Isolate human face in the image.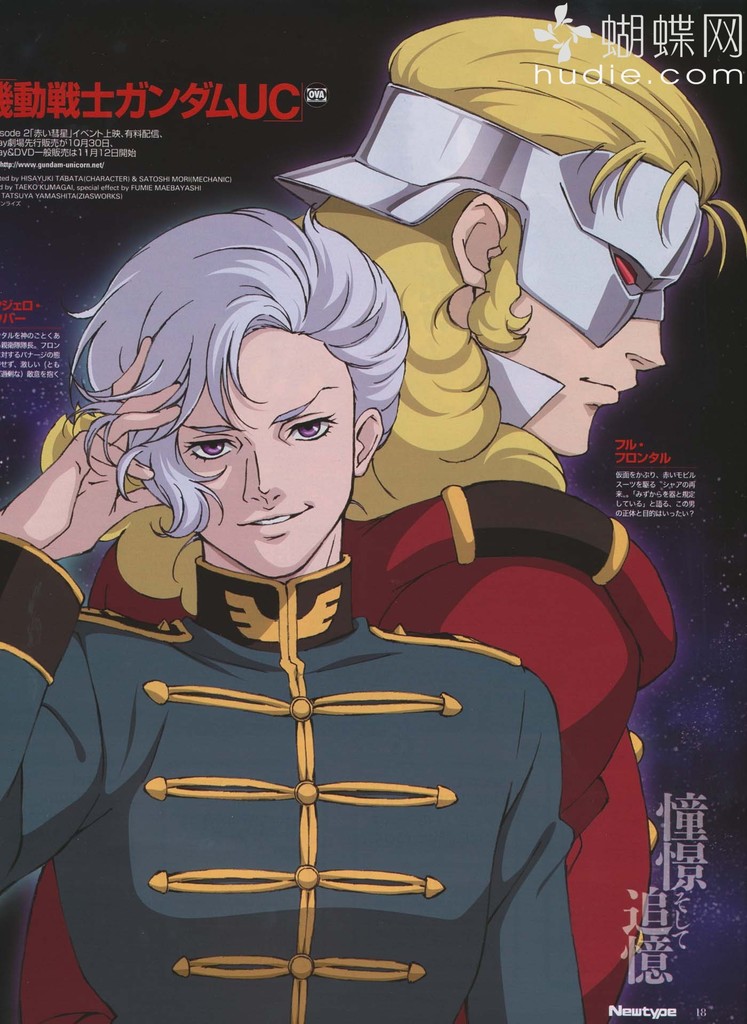
Isolated region: x1=499, y1=179, x2=674, y2=461.
